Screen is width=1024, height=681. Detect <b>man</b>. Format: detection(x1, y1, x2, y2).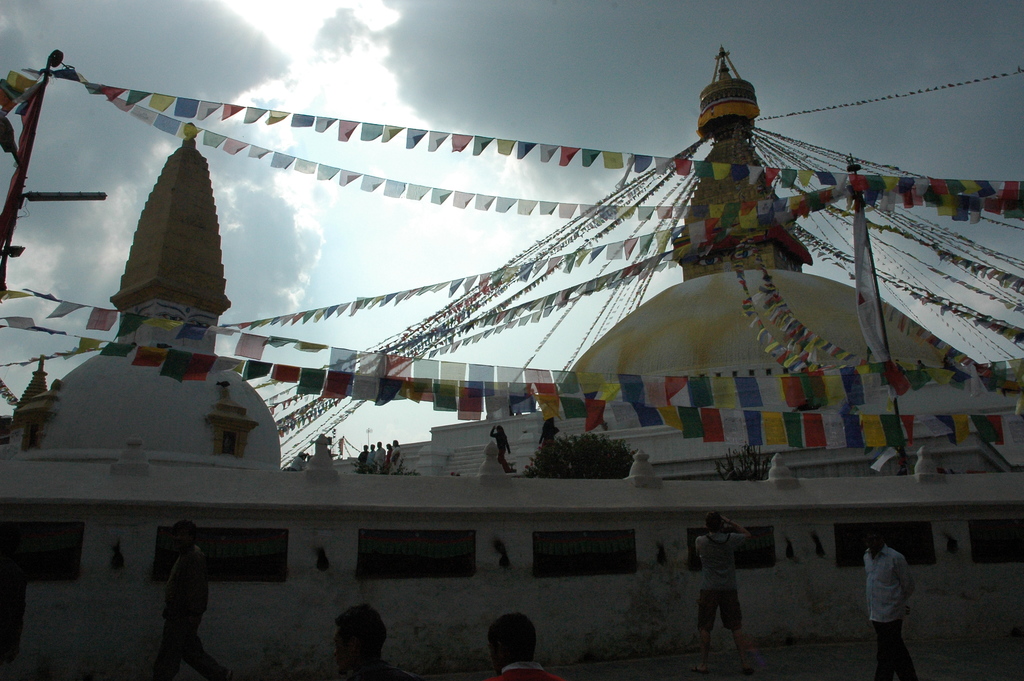
detection(315, 599, 425, 680).
